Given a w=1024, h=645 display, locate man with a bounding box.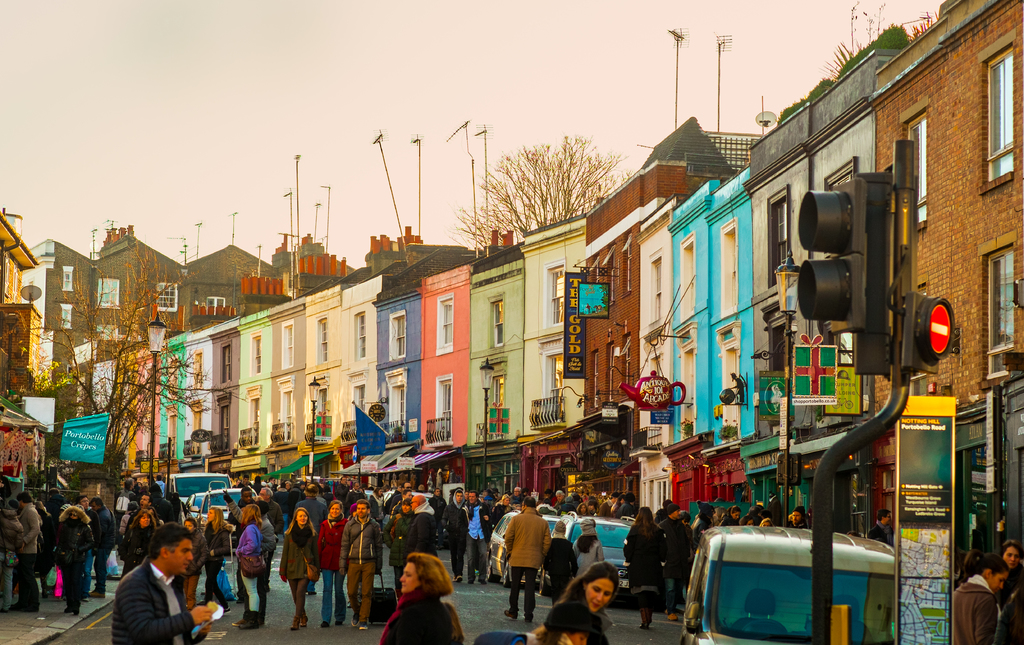
Located: bbox=[407, 496, 437, 555].
